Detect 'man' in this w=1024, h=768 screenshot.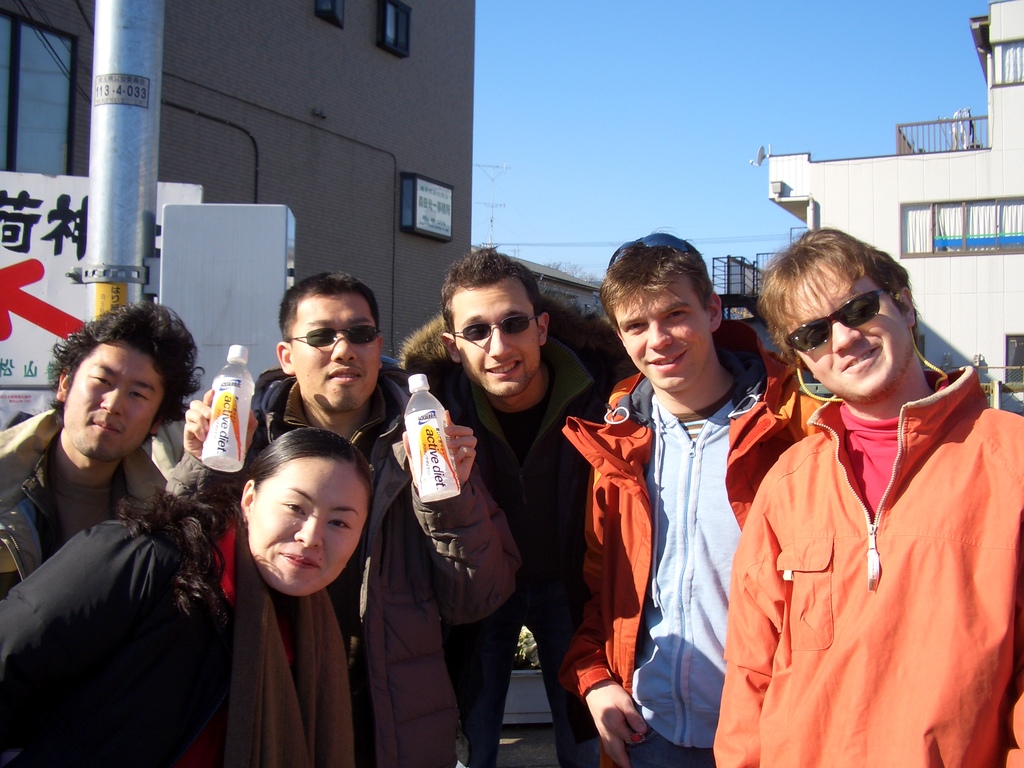
Detection: BBox(395, 243, 644, 767).
